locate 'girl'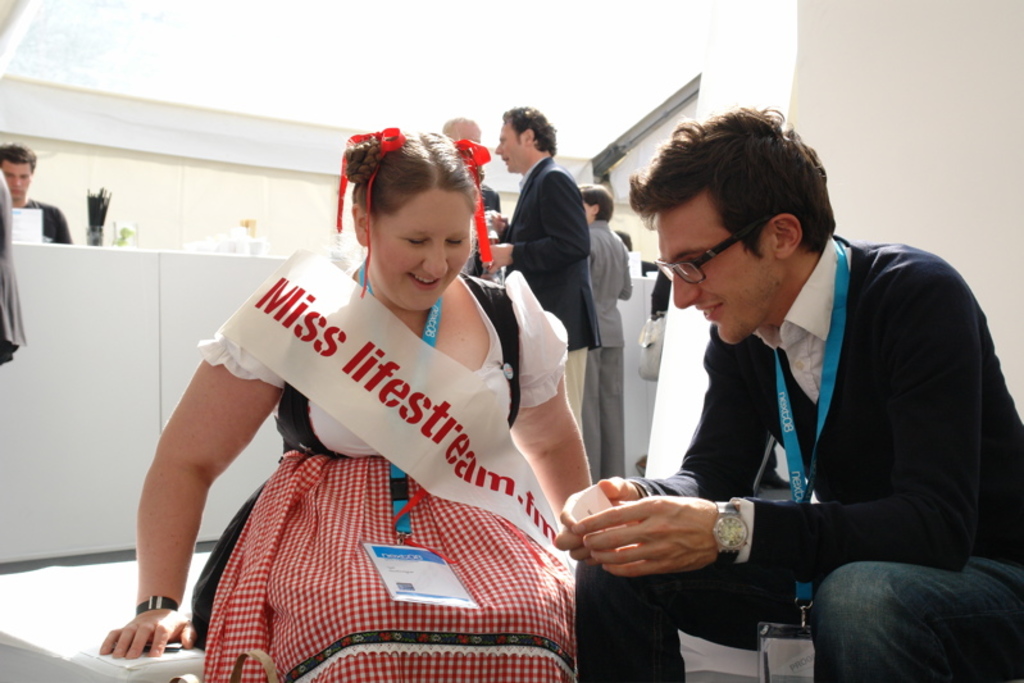
{"x1": 103, "y1": 127, "x2": 592, "y2": 682}
